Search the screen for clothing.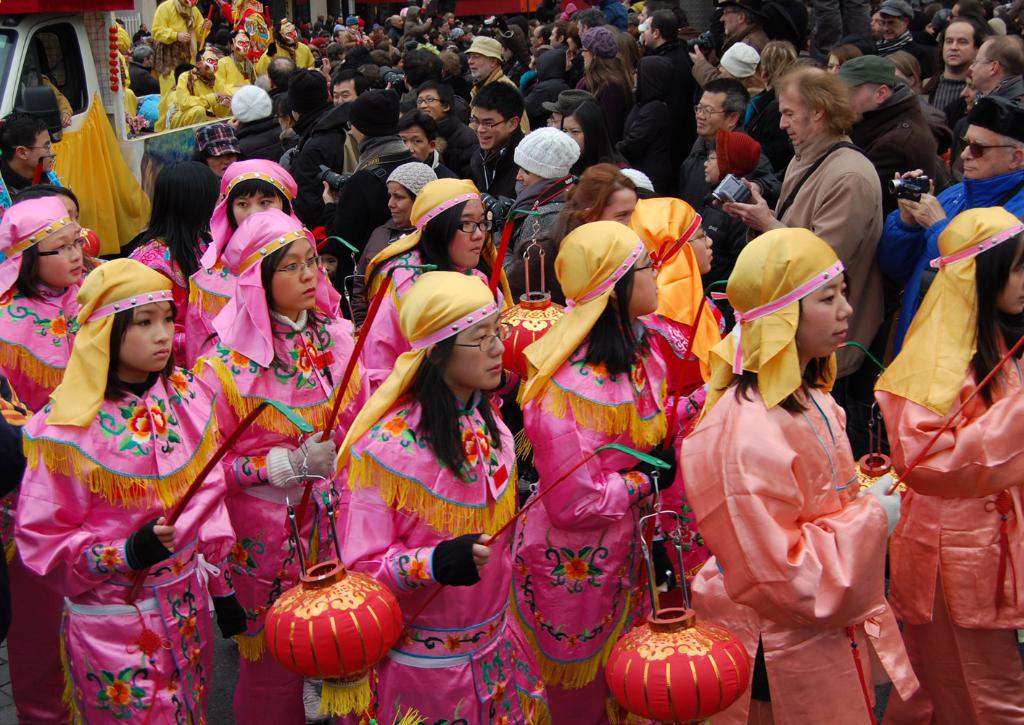
Found at Rect(687, 30, 774, 79).
